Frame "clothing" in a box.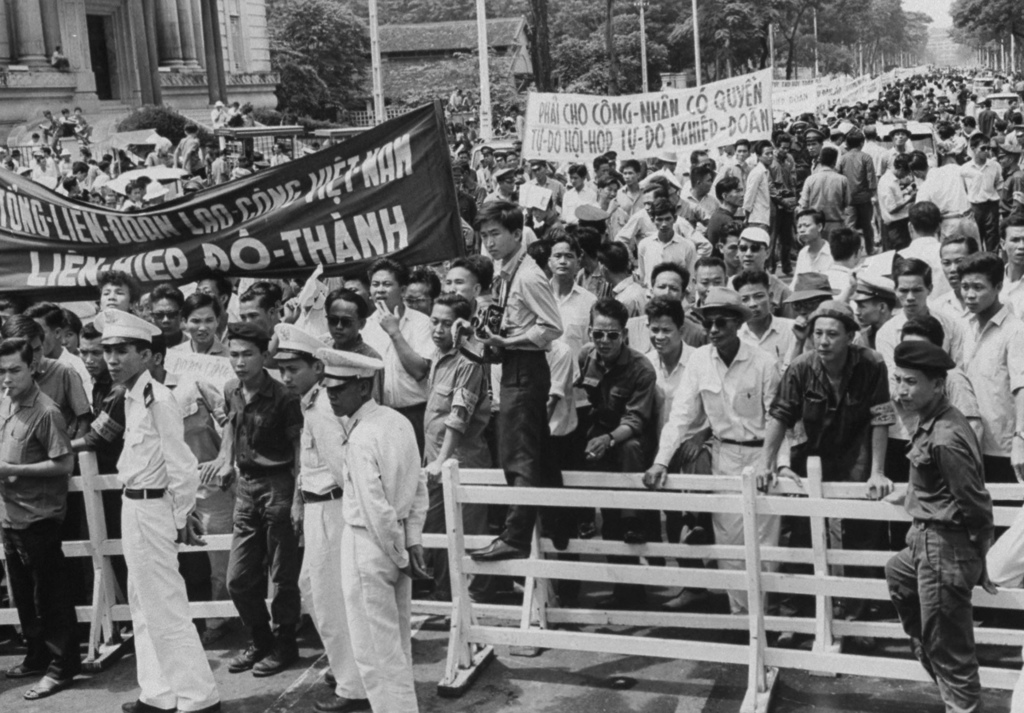
(x1=960, y1=159, x2=996, y2=262).
